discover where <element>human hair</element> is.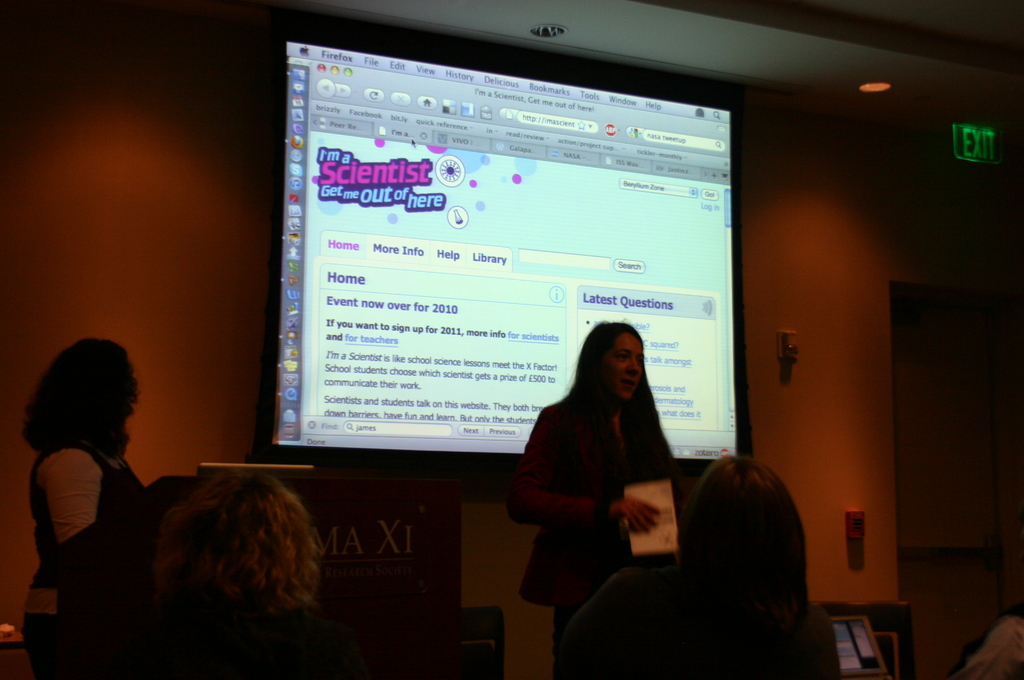
Discovered at 573 327 675 489.
